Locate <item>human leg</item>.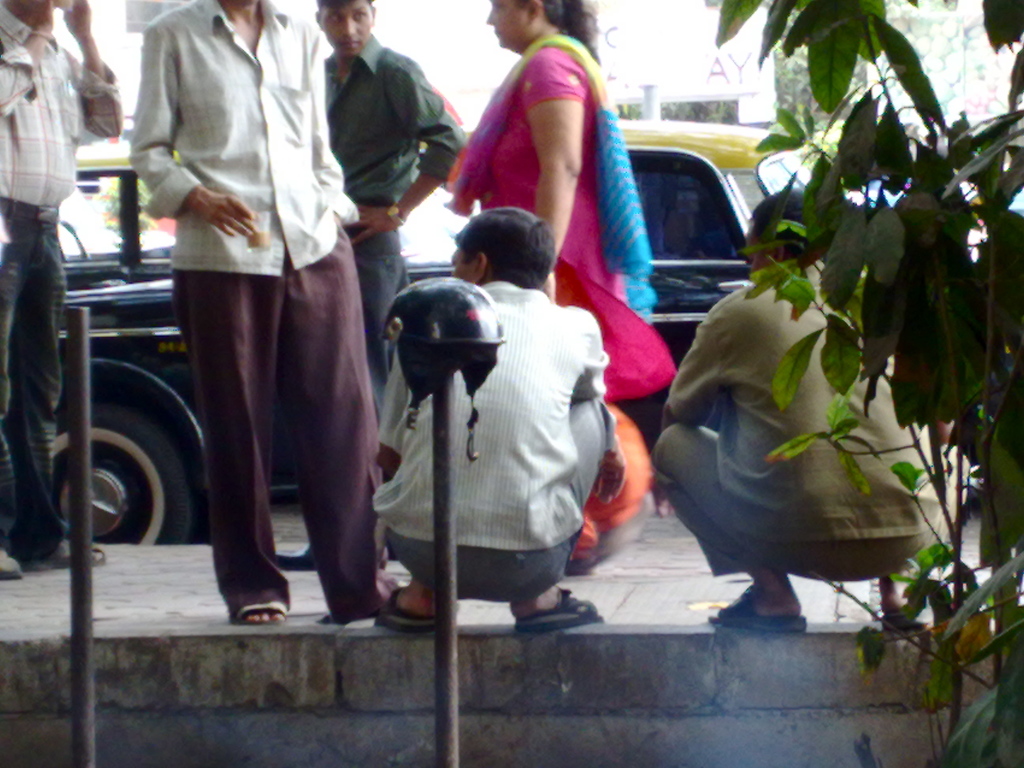
Bounding box: (0,203,108,580).
